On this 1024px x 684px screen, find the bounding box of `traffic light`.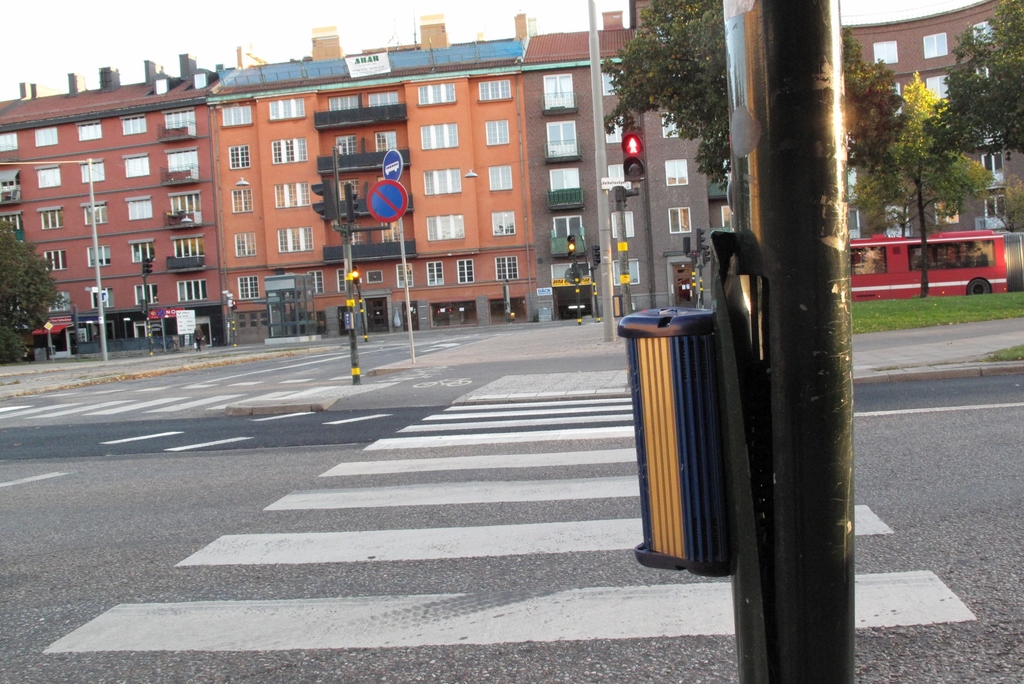
Bounding box: 141/298/147/316.
